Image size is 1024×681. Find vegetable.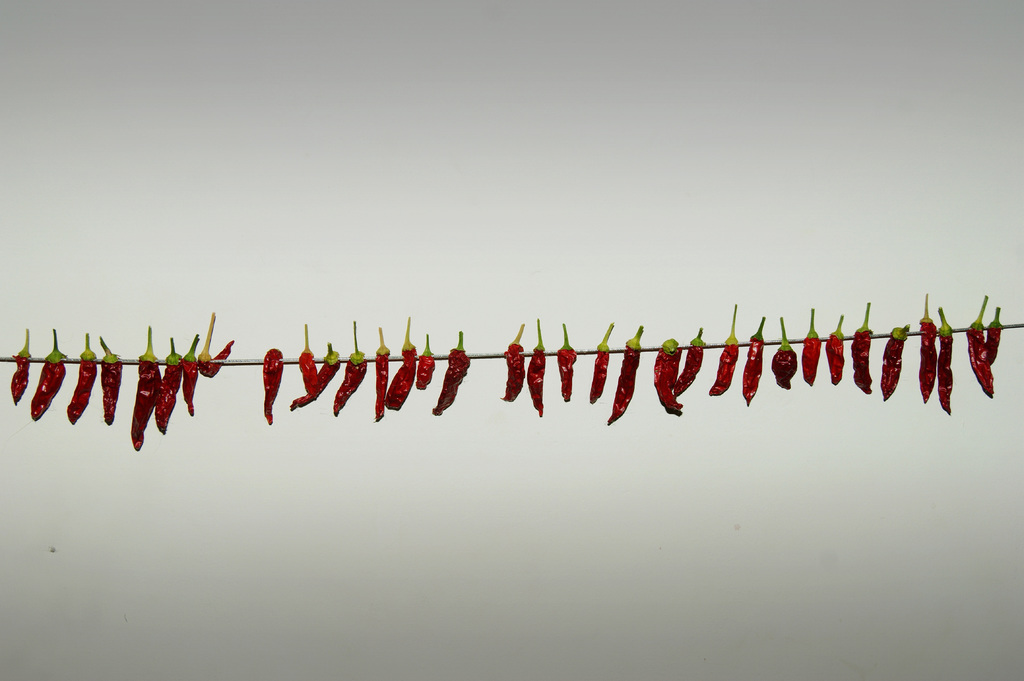
<box>708,307,740,395</box>.
